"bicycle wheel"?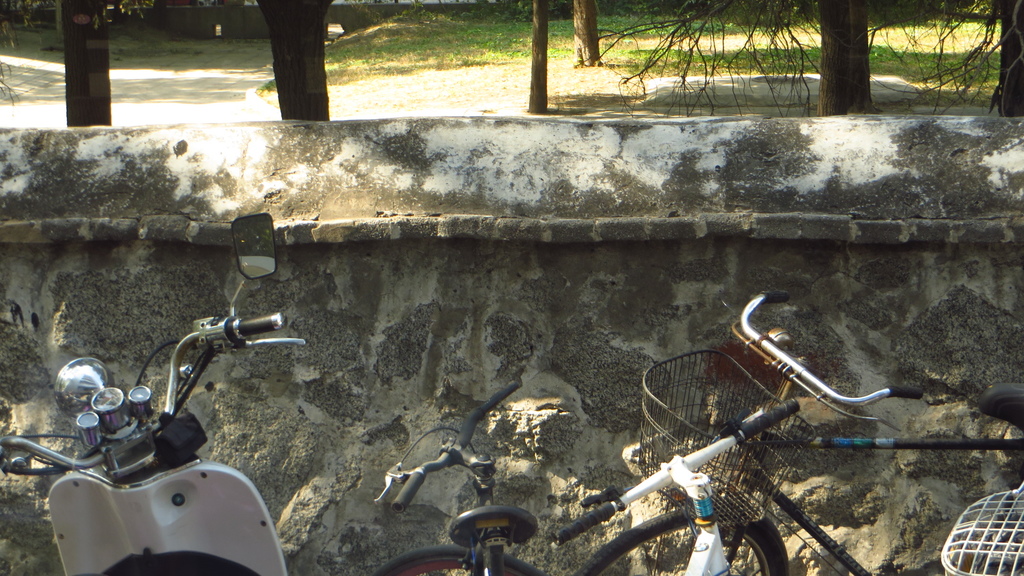
box(372, 543, 552, 575)
